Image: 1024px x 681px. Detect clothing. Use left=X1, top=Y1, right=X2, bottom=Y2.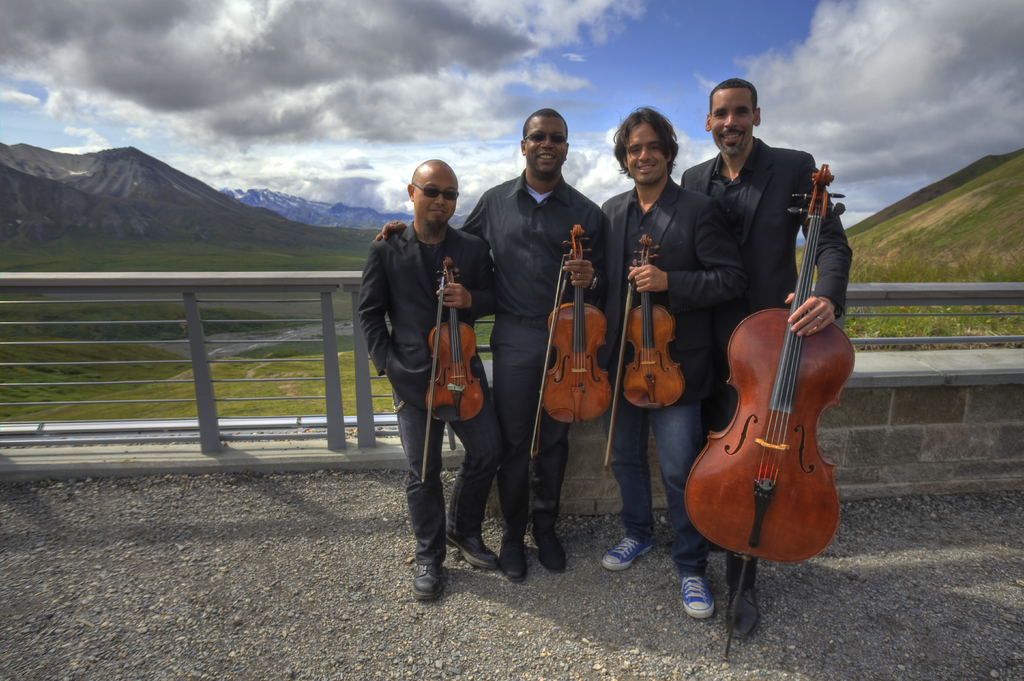
left=490, top=319, right=569, bottom=545.
